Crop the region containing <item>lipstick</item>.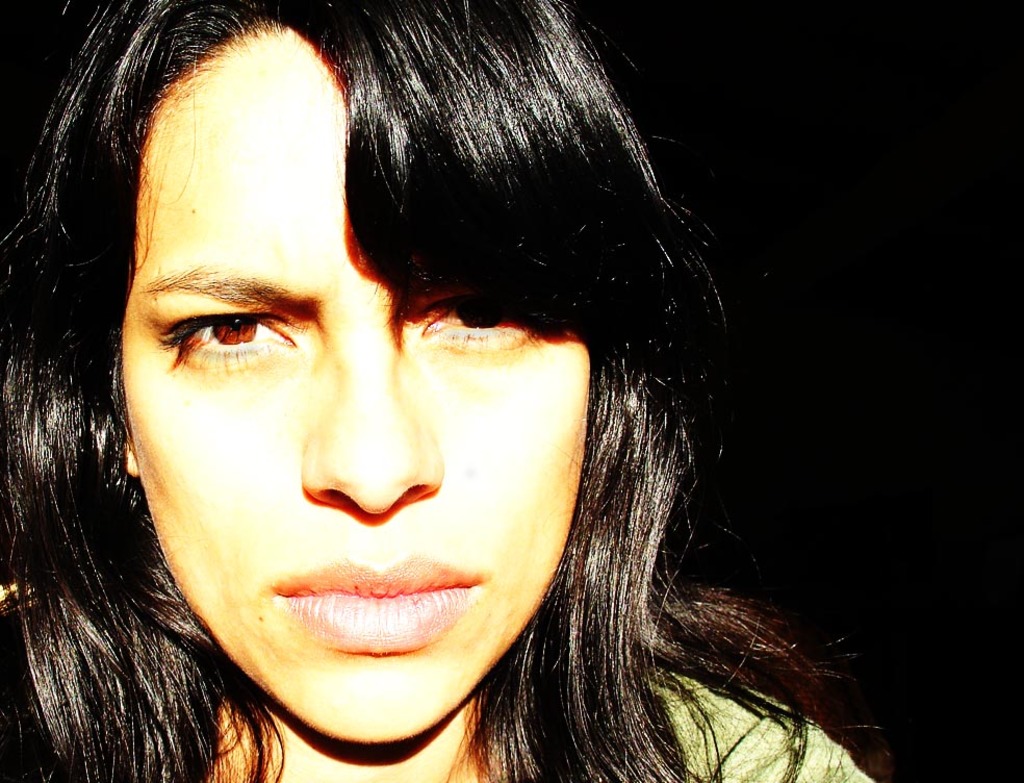
Crop region: 279:559:476:654.
